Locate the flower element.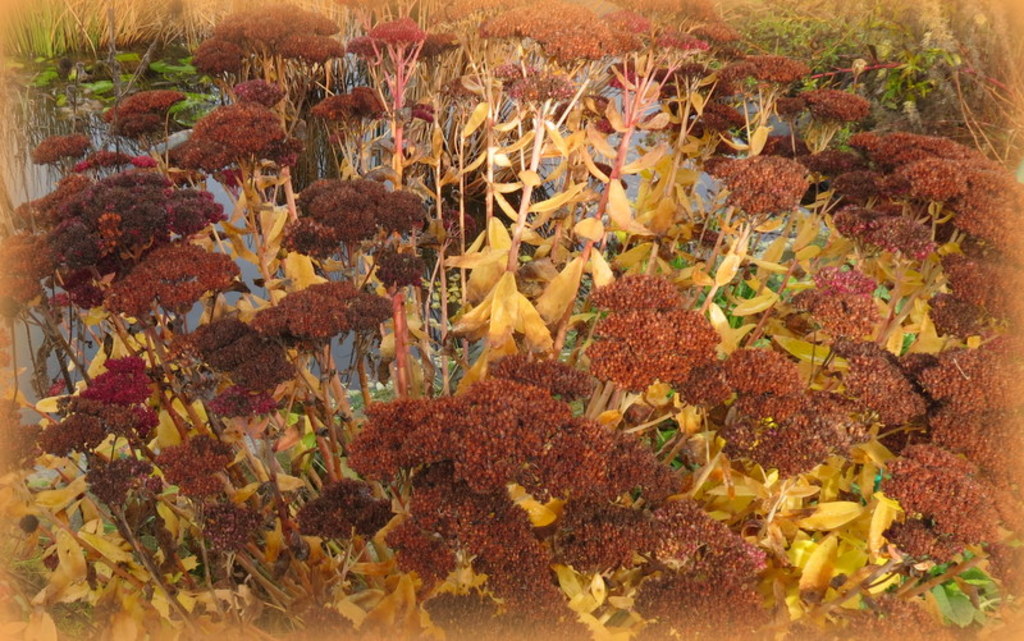
Element bbox: BBox(449, 266, 558, 381).
